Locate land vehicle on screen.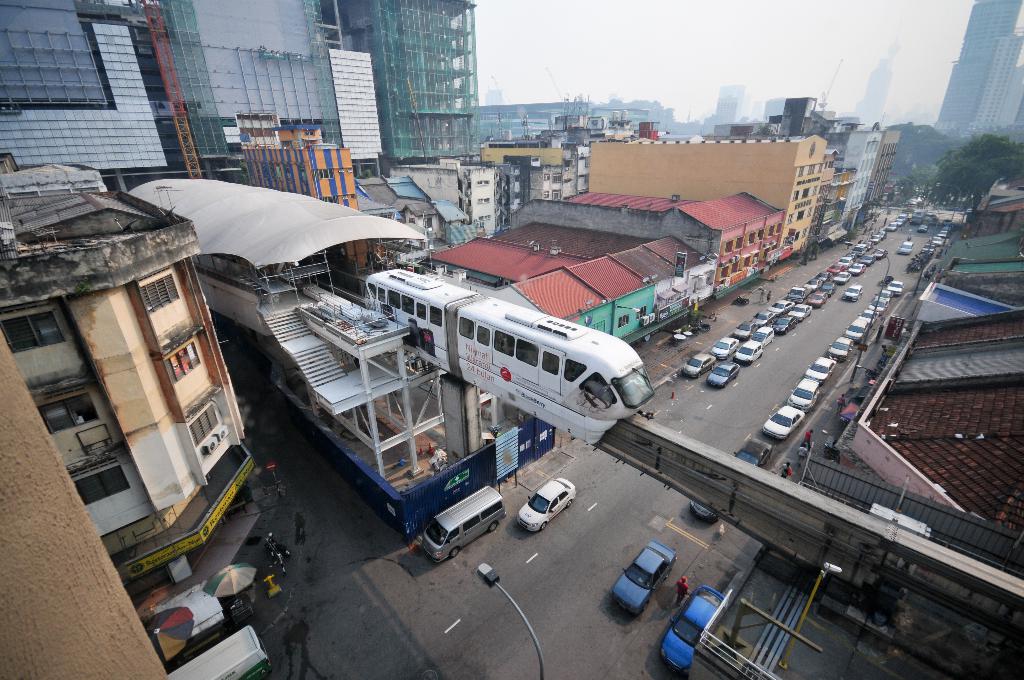
On screen at [left=874, top=247, right=890, bottom=260].
